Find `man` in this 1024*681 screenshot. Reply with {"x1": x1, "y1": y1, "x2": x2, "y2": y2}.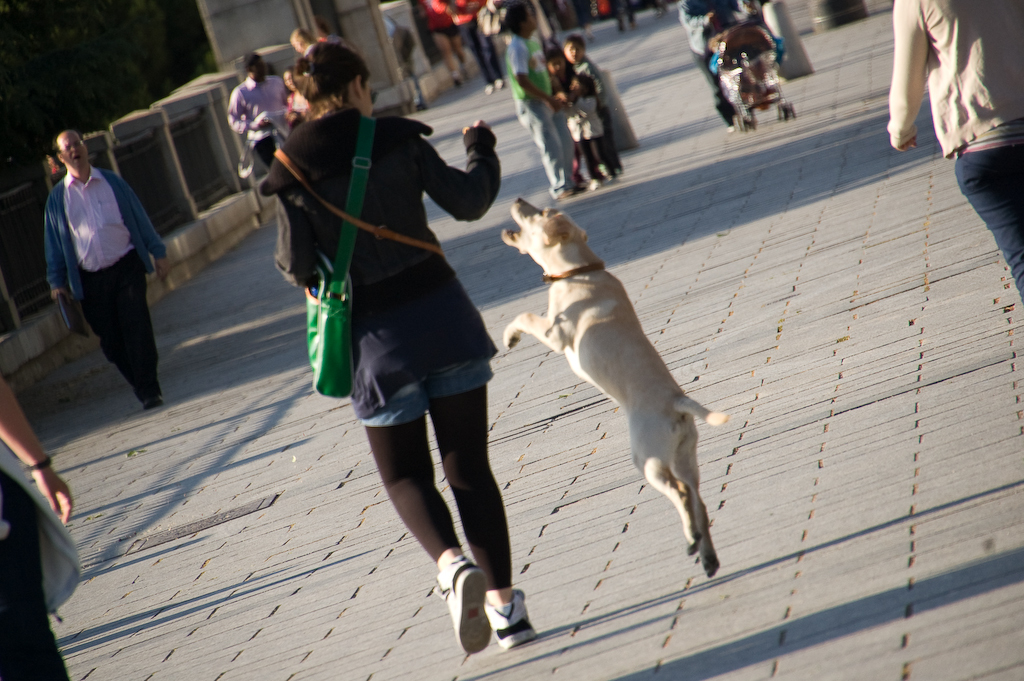
{"x1": 225, "y1": 48, "x2": 291, "y2": 170}.
